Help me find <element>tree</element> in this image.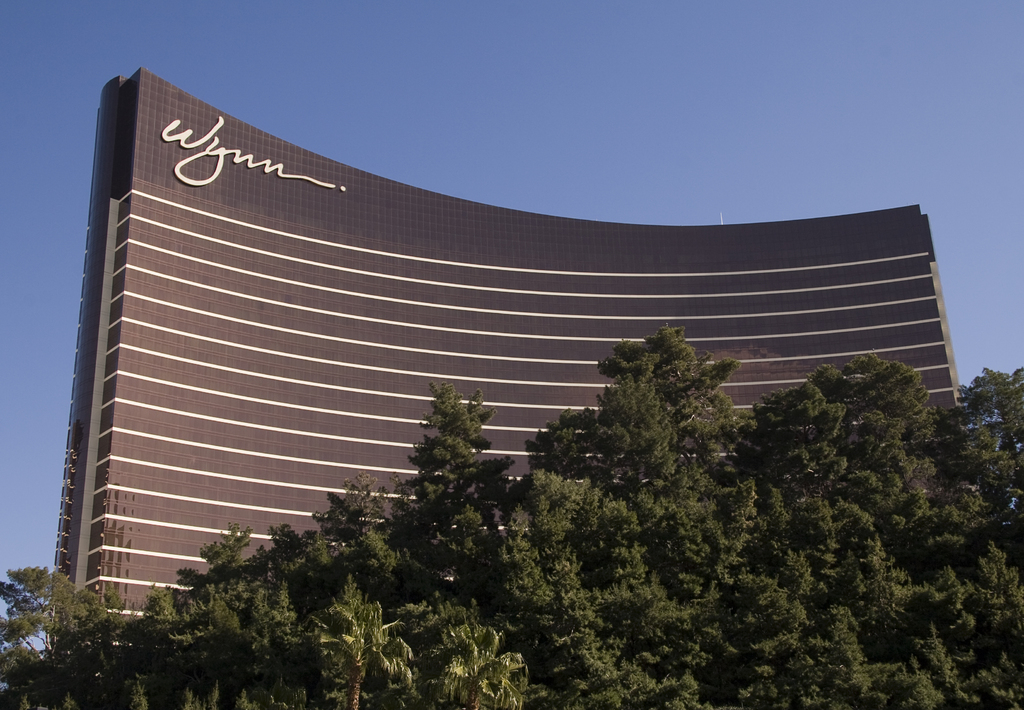
Found it: 969, 547, 1023, 709.
